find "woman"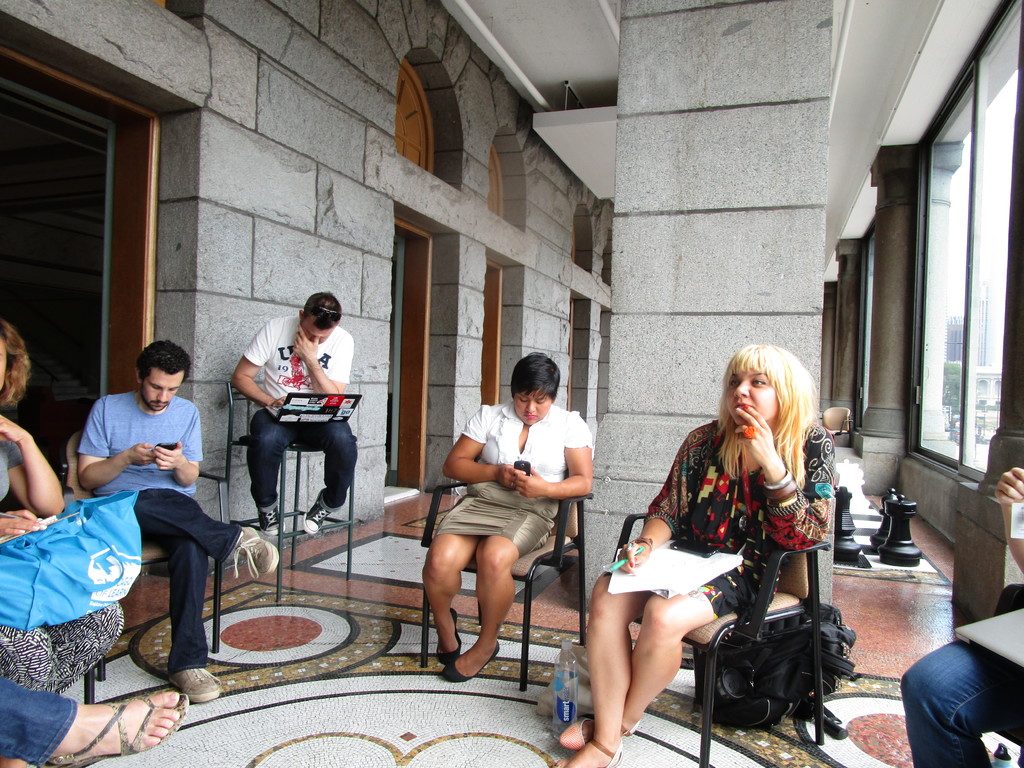
0, 318, 123, 696
